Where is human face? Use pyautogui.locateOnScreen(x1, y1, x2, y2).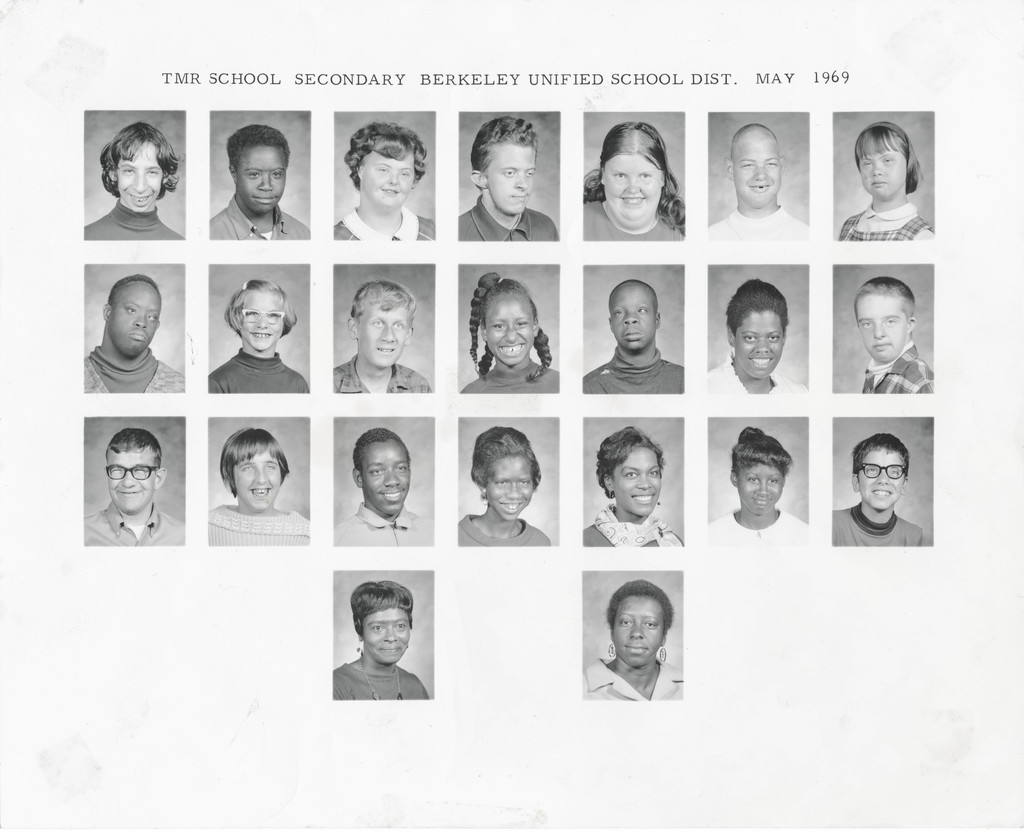
pyautogui.locateOnScreen(234, 296, 281, 350).
